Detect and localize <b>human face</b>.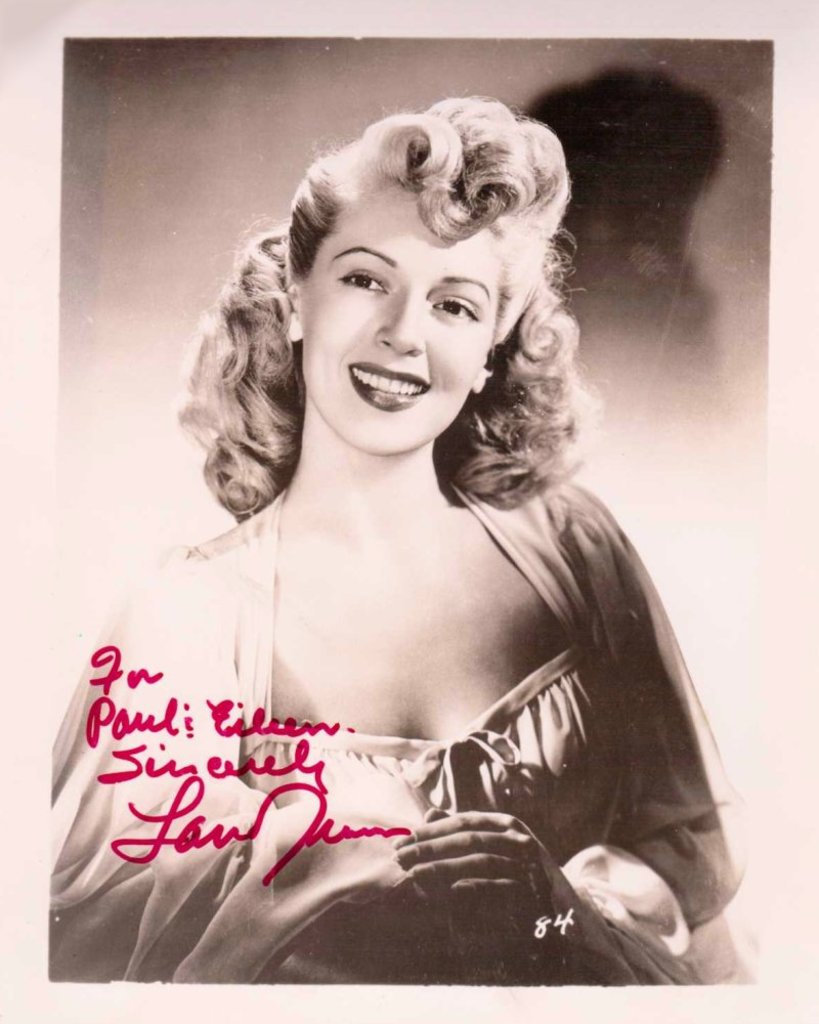
Localized at box(300, 178, 515, 450).
